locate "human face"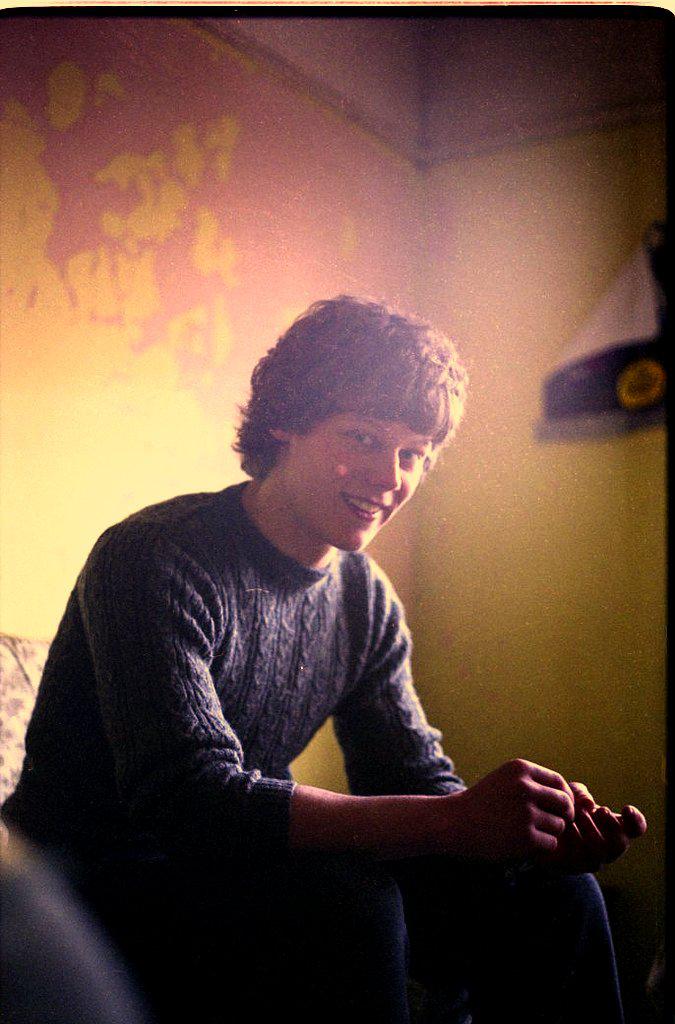
[left=289, top=409, right=429, bottom=553]
